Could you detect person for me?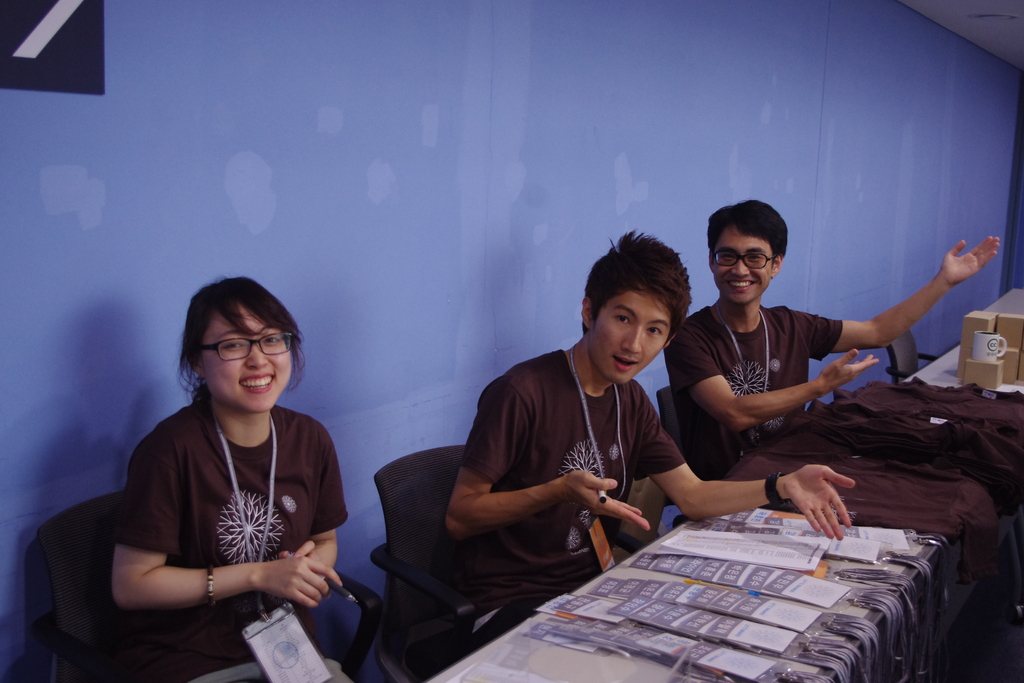
Detection result: [445, 224, 854, 648].
